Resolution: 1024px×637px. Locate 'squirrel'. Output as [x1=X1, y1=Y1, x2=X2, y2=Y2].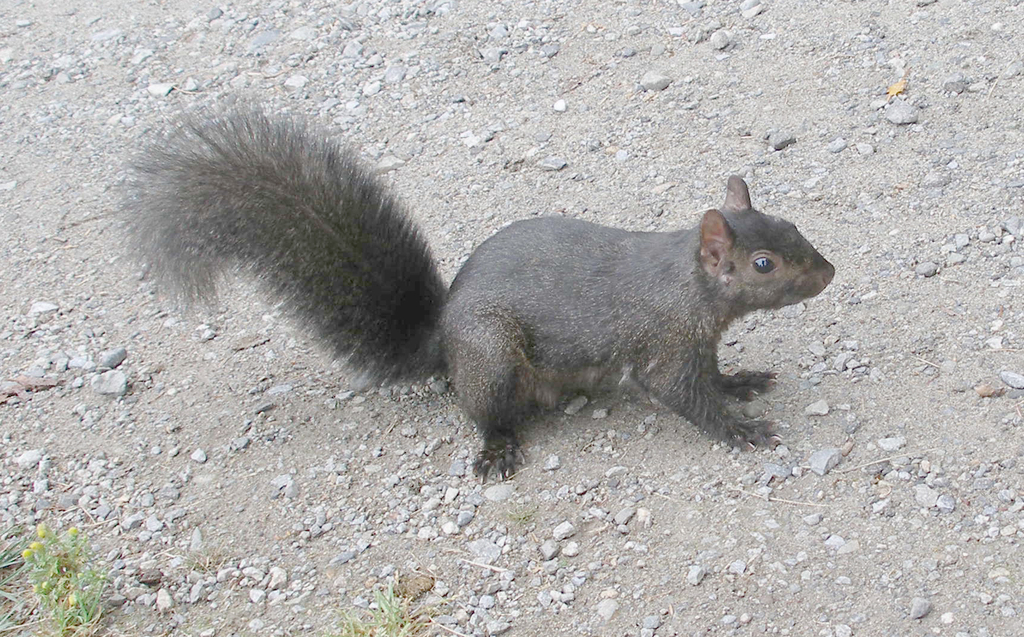
[x1=95, y1=90, x2=860, y2=475].
